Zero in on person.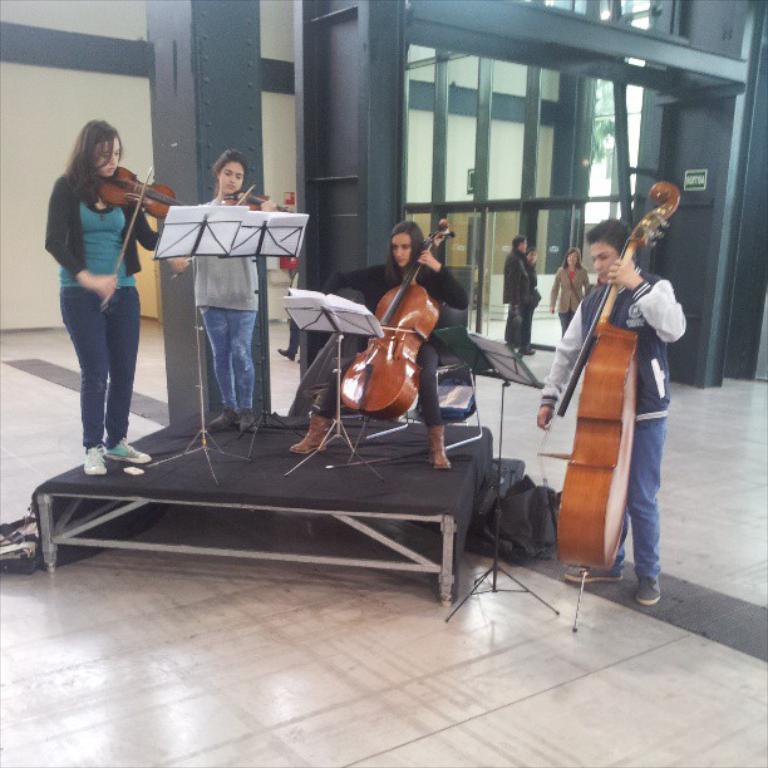
Zeroed in: 286,223,469,459.
